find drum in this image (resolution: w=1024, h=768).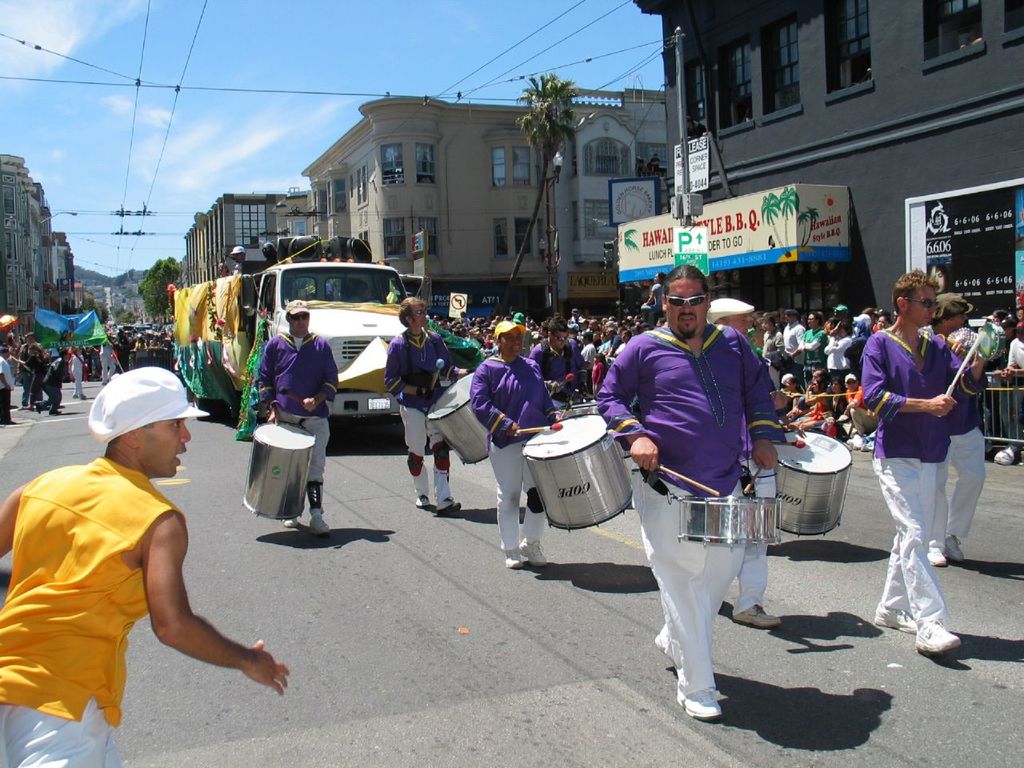
521, 419, 634, 531.
